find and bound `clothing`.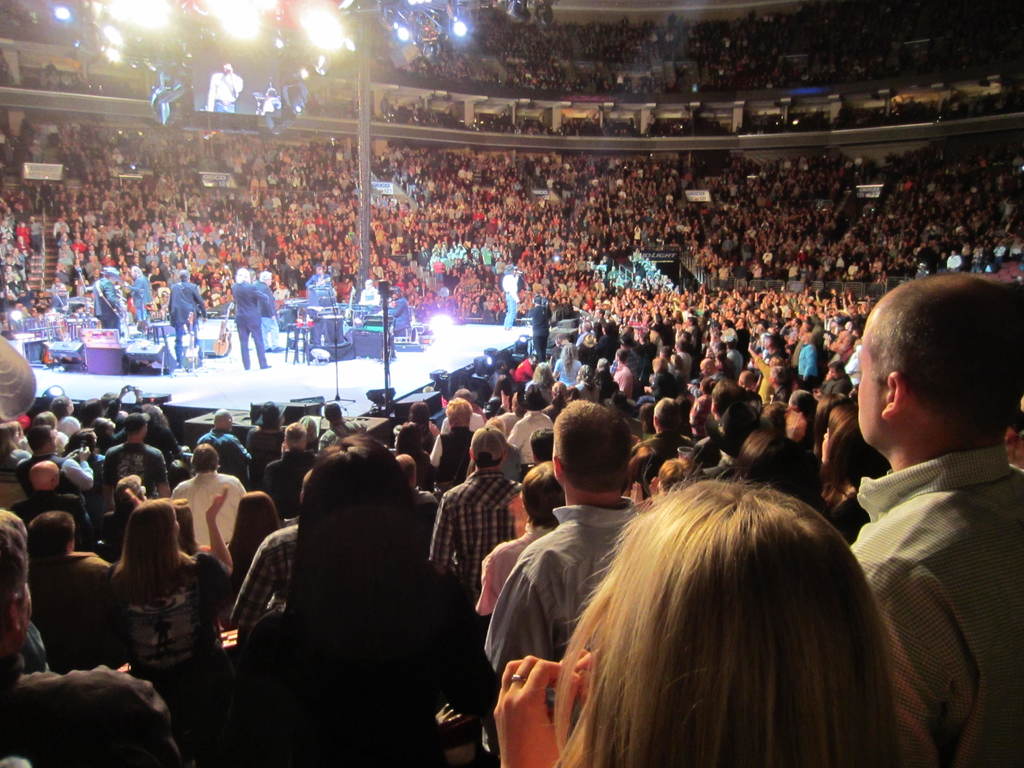
Bound: x1=727, y1=346, x2=746, y2=371.
